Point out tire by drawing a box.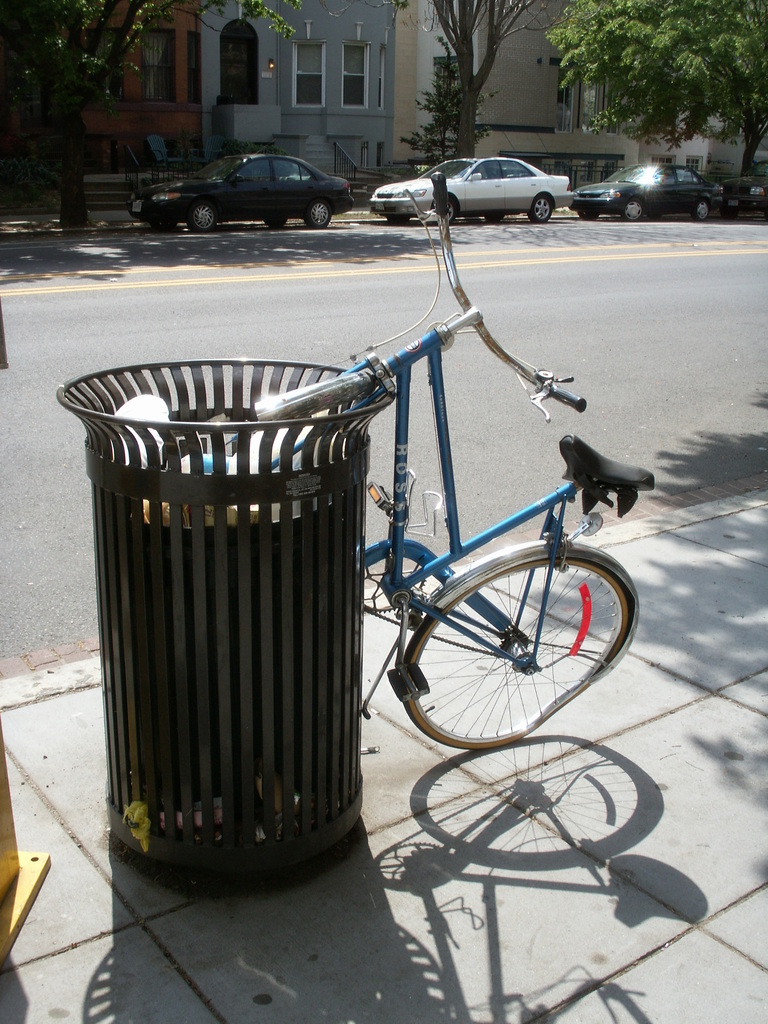
(x1=527, y1=194, x2=552, y2=226).
